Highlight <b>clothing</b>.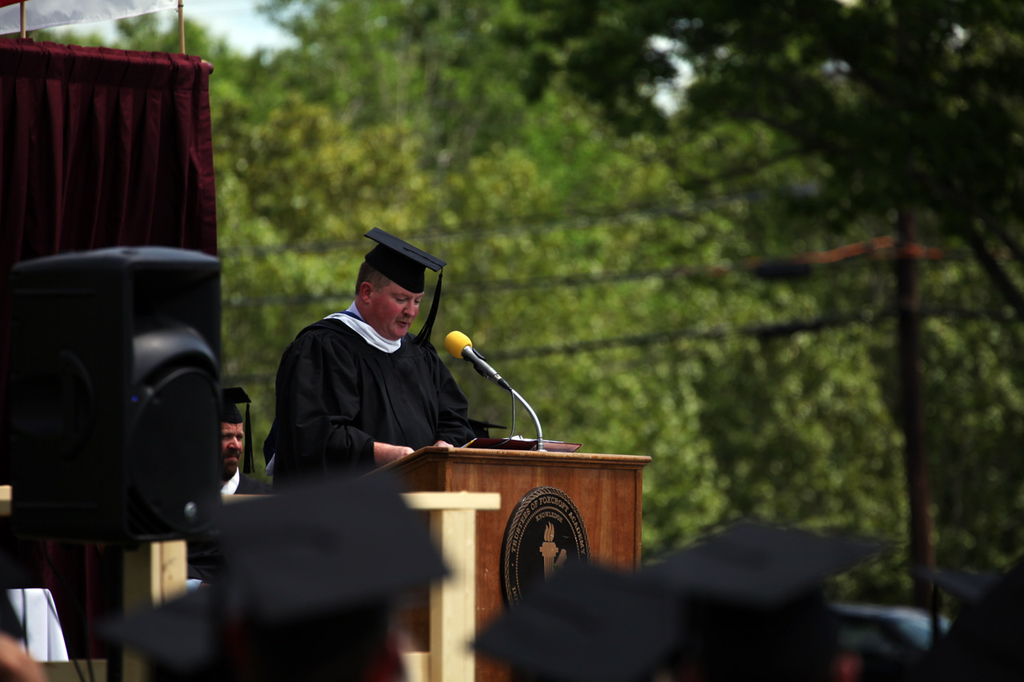
Highlighted region: BBox(264, 292, 504, 495).
